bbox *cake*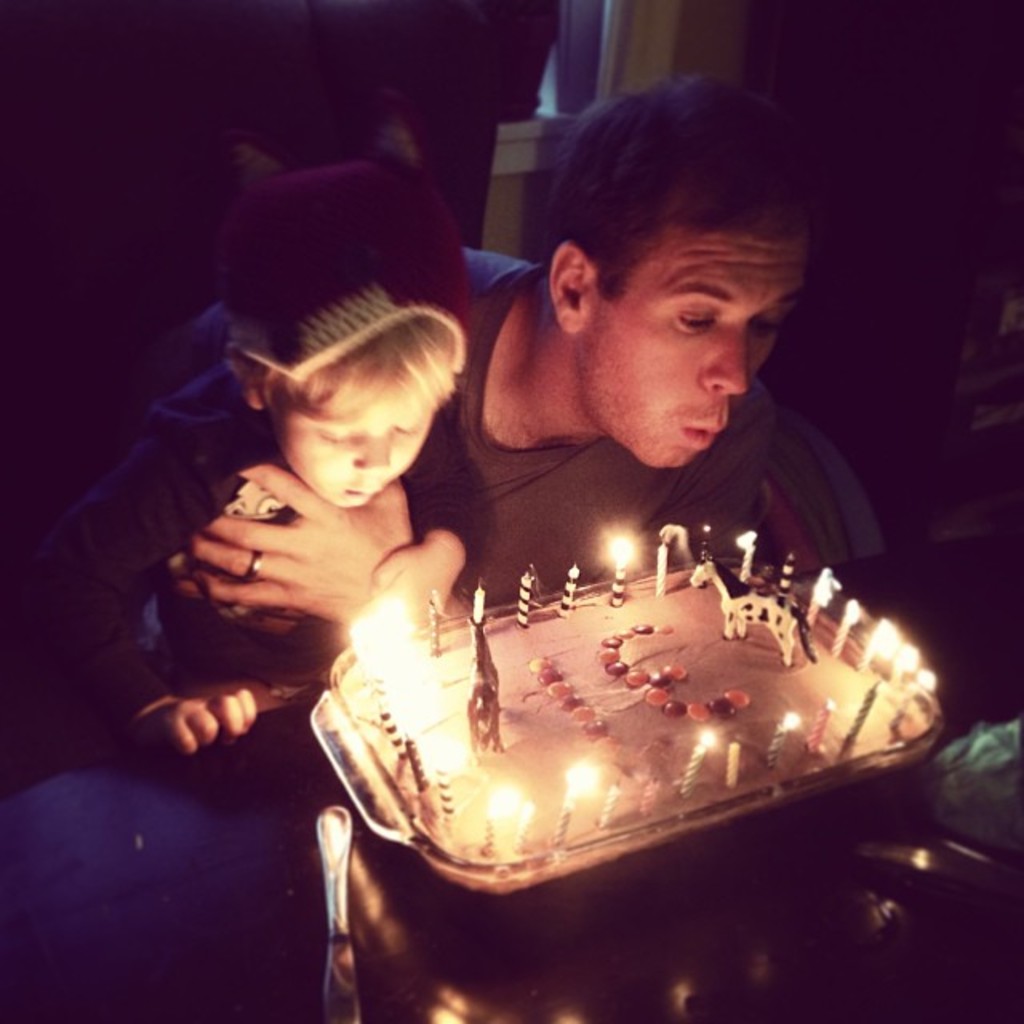
<bbox>323, 560, 950, 922</bbox>
